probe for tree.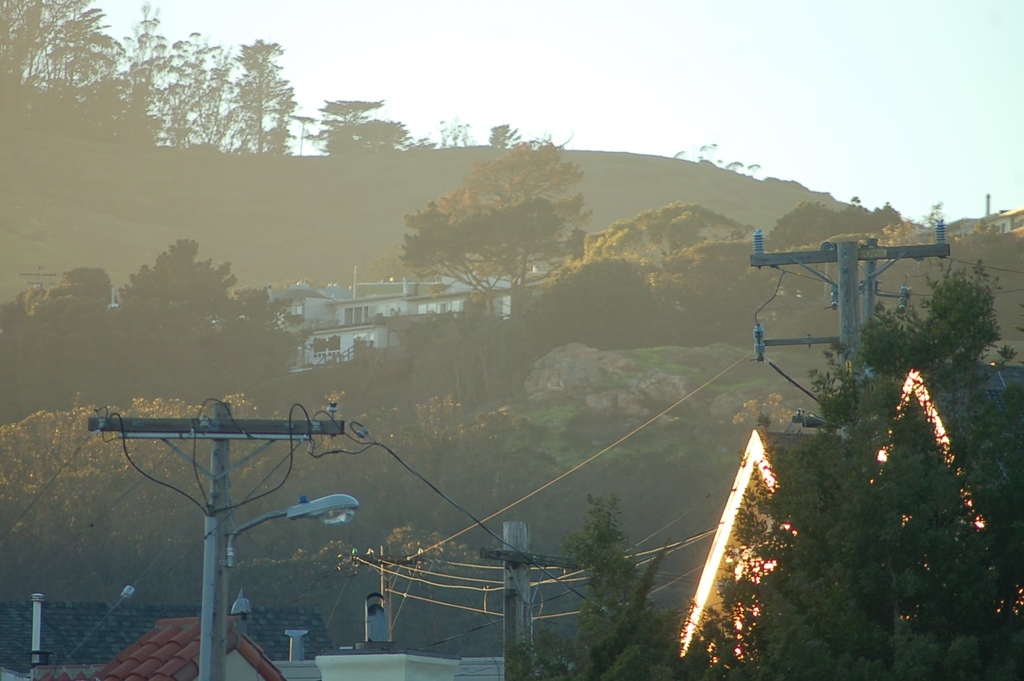
Probe result: <region>0, 0, 401, 165</region>.
